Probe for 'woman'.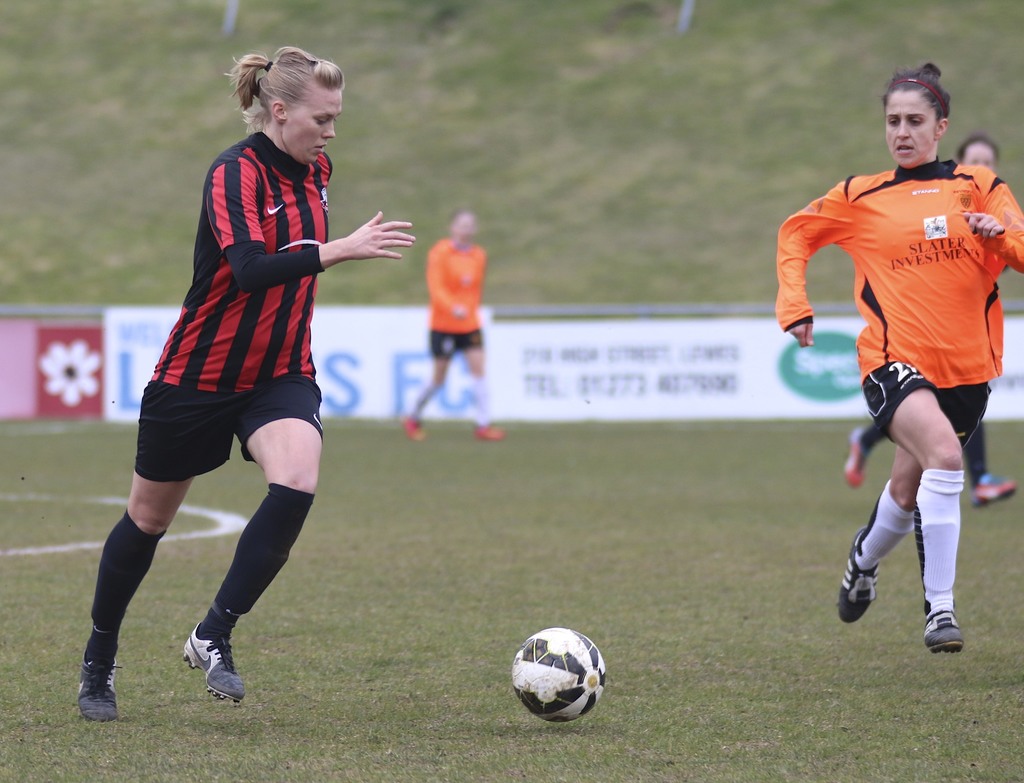
Probe result: Rect(771, 63, 1023, 654).
